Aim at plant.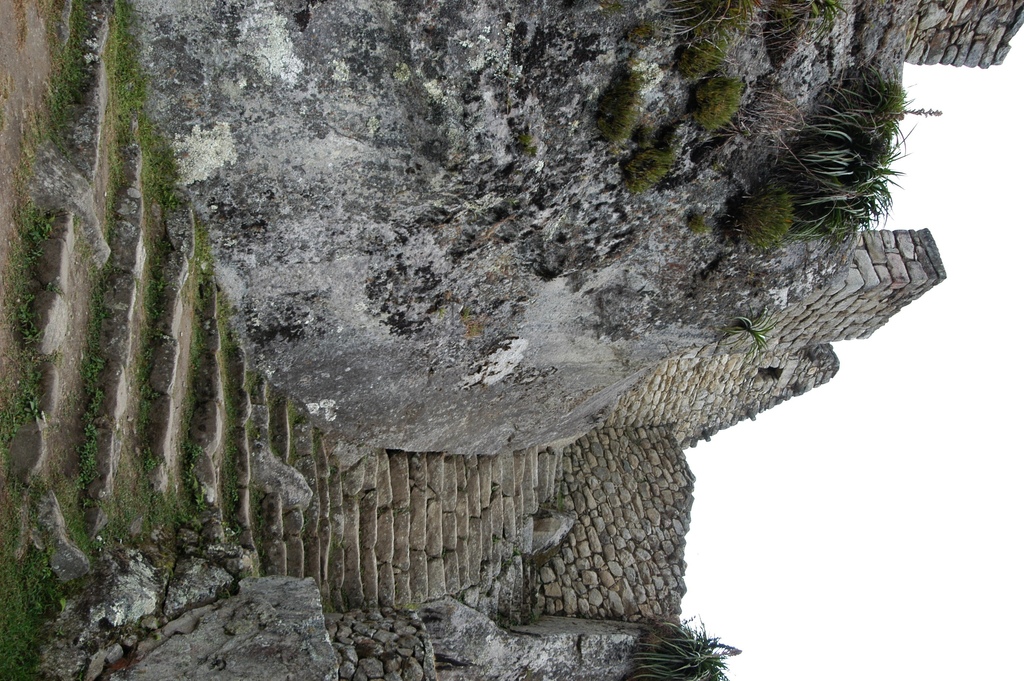
Aimed at region(520, 135, 547, 163).
